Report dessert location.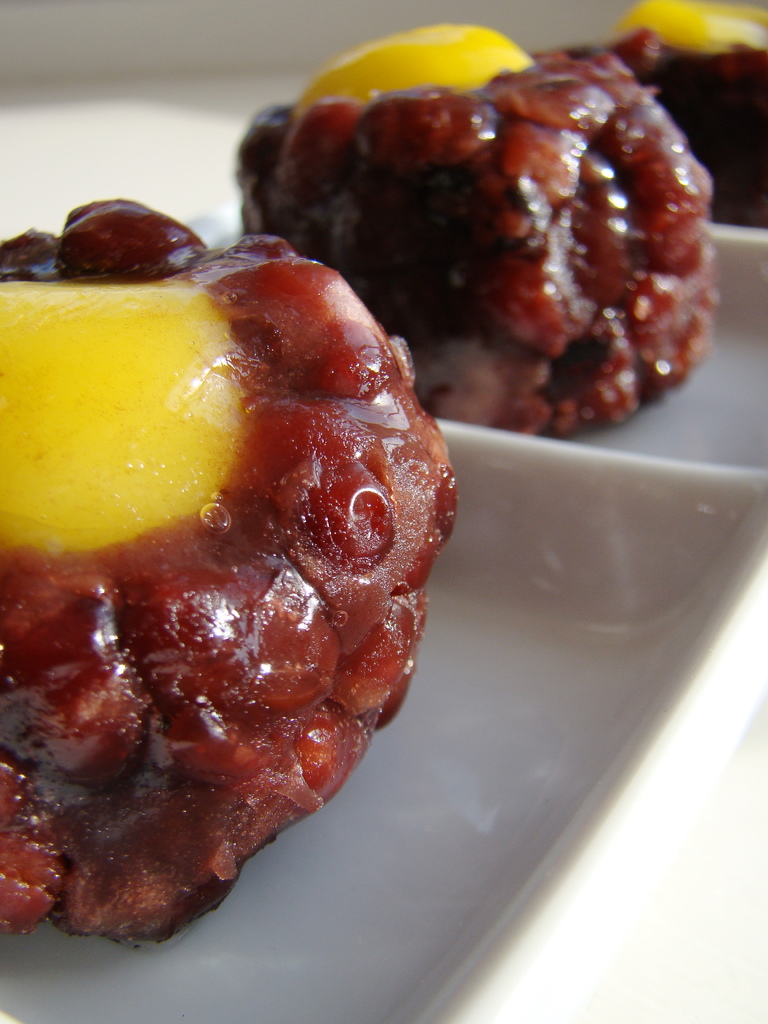
Report: select_region(615, 0, 767, 211).
